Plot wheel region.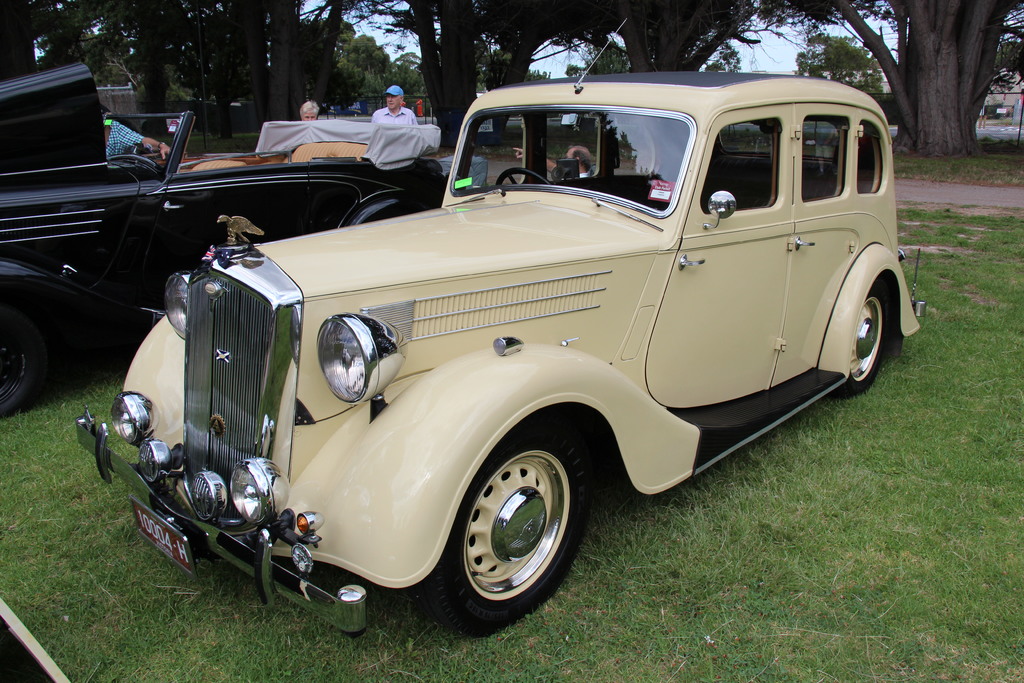
Plotted at <box>446,434,585,626</box>.
